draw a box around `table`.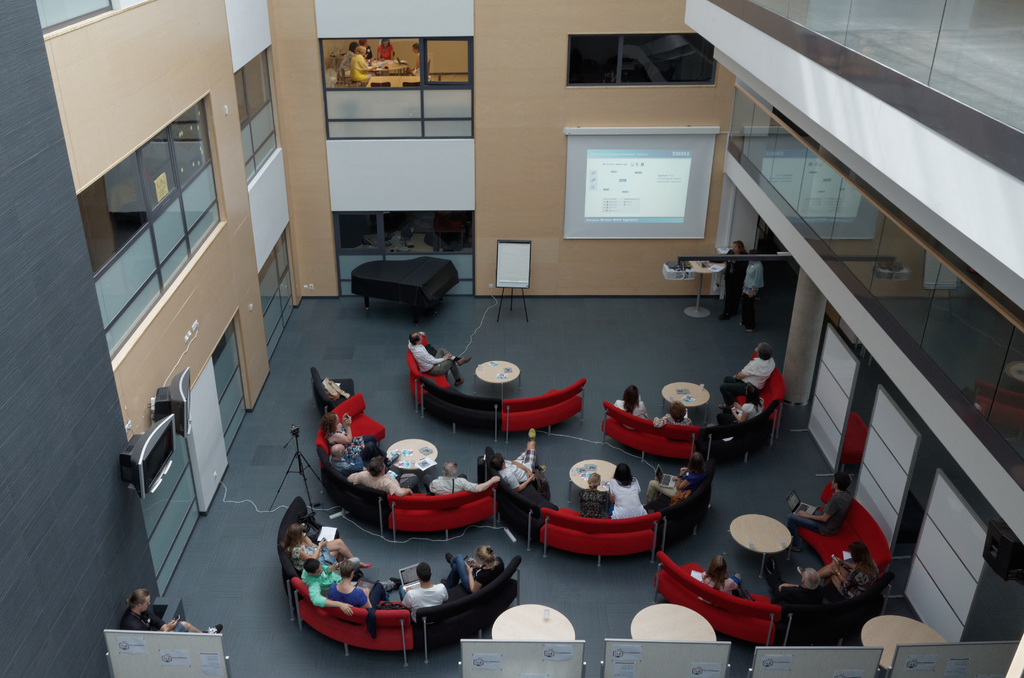
489,601,576,645.
